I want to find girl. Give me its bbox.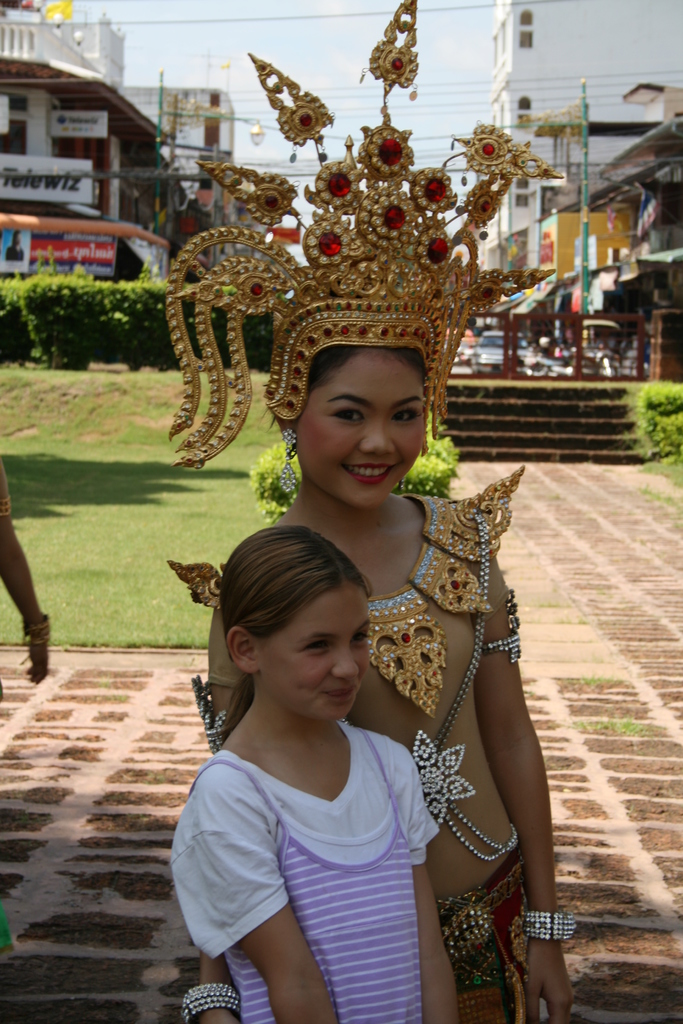
[164,0,579,1023].
